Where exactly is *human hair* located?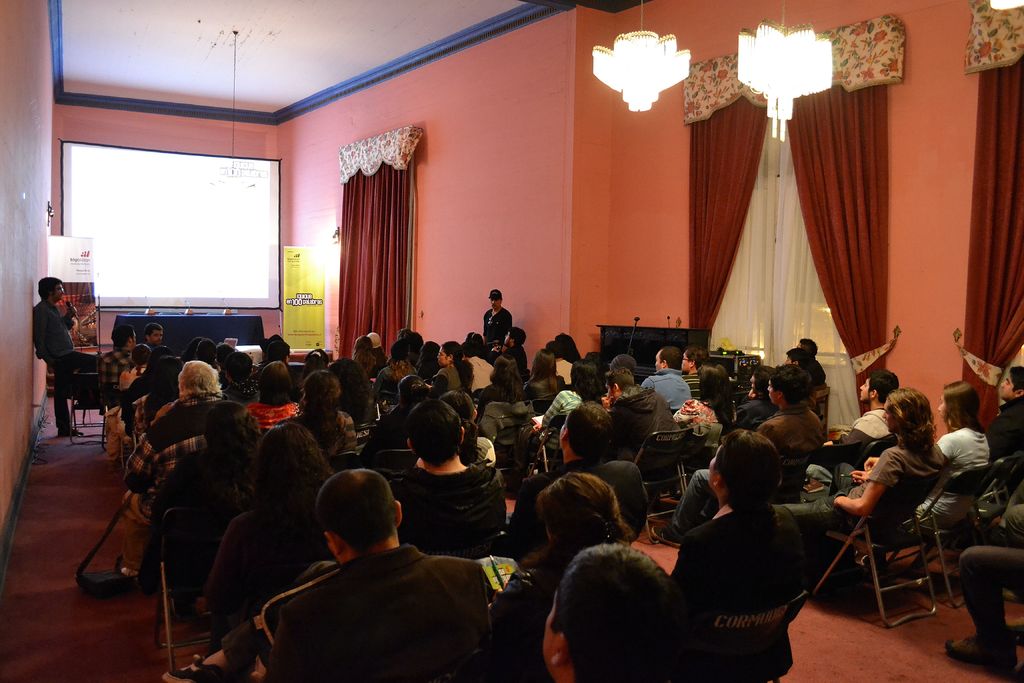
Its bounding box is 888/385/937/456.
